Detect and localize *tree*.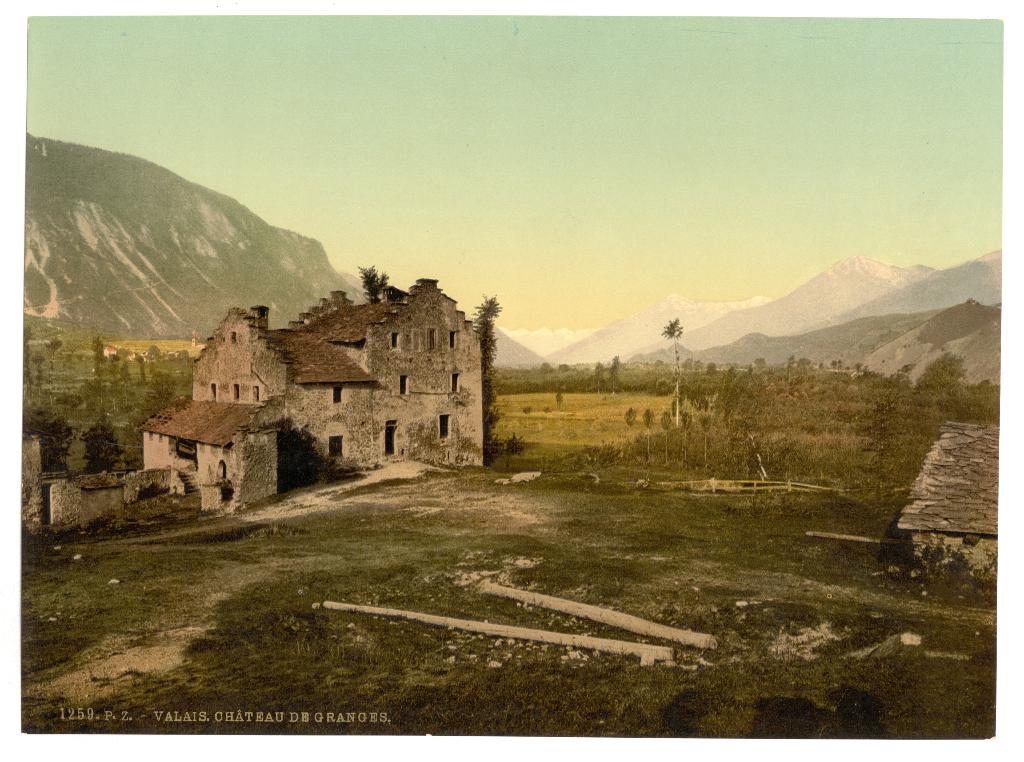
Localized at (left=79, top=422, right=129, bottom=470).
